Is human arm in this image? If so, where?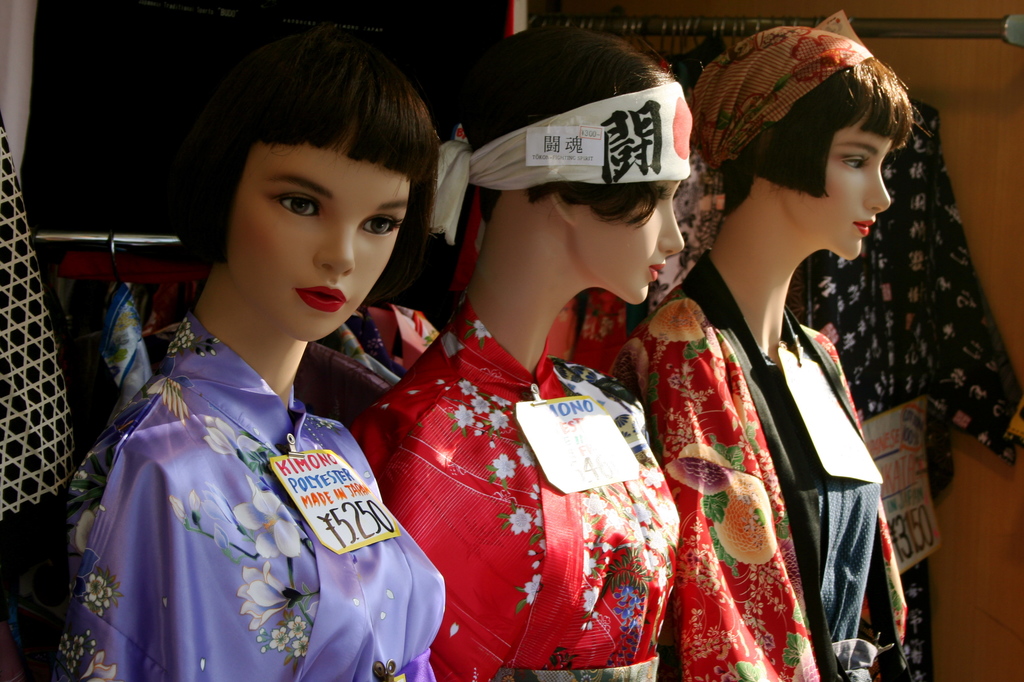
Yes, at x1=61, y1=435, x2=243, y2=681.
